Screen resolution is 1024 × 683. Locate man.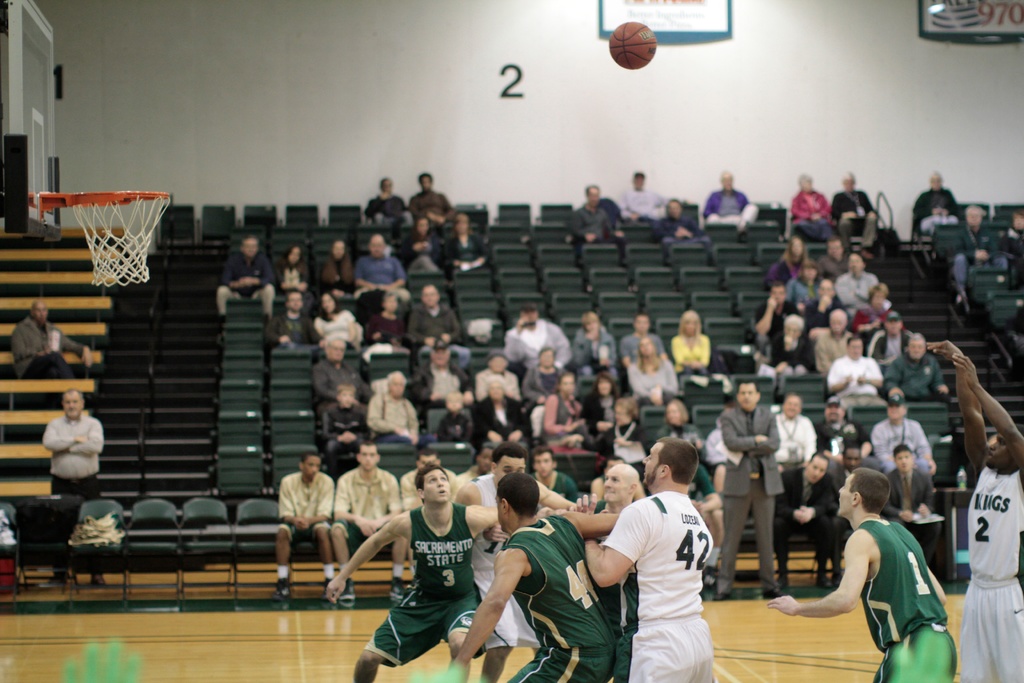
box=[275, 452, 344, 605].
